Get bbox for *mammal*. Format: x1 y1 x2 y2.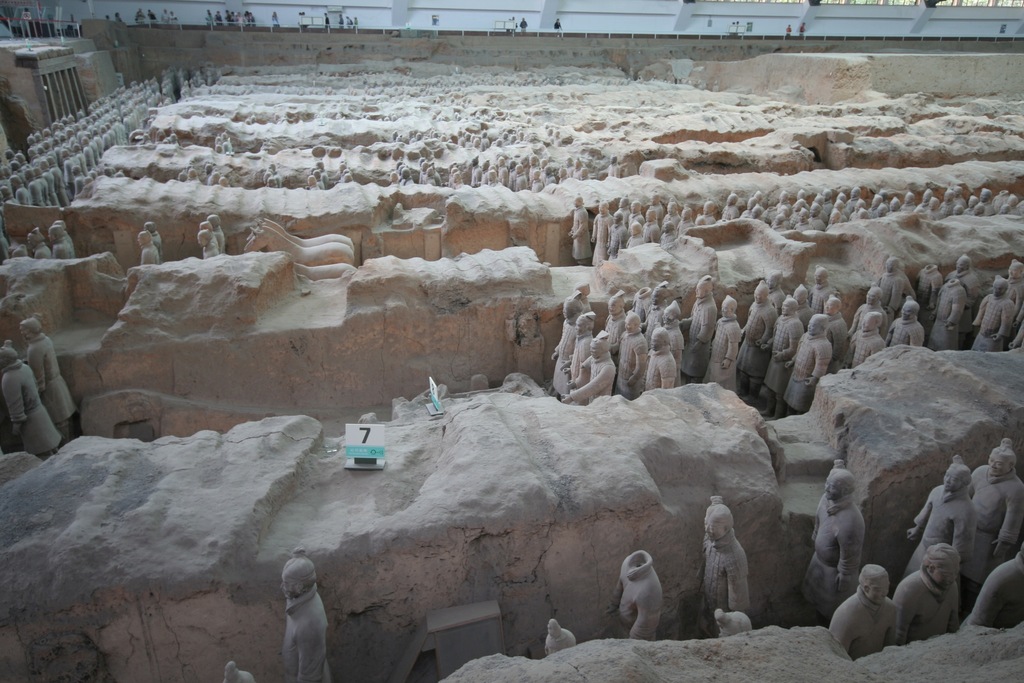
27 312 76 432.
